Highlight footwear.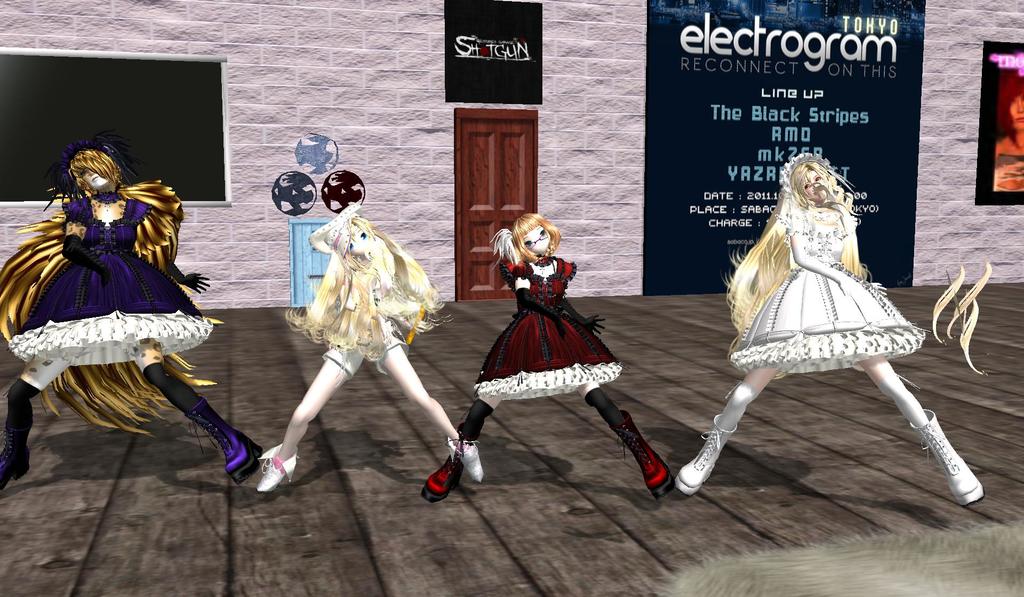
Highlighted region: select_region(447, 440, 483, 485).
